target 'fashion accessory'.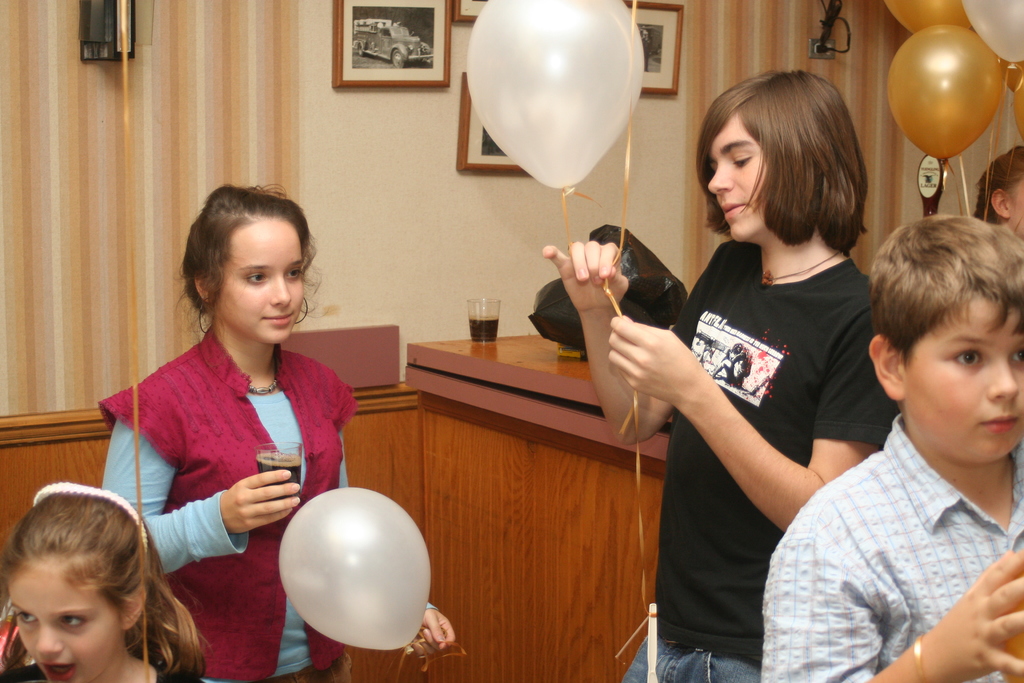
Target region: [left=33, top=477, right=149, bottom=558].
